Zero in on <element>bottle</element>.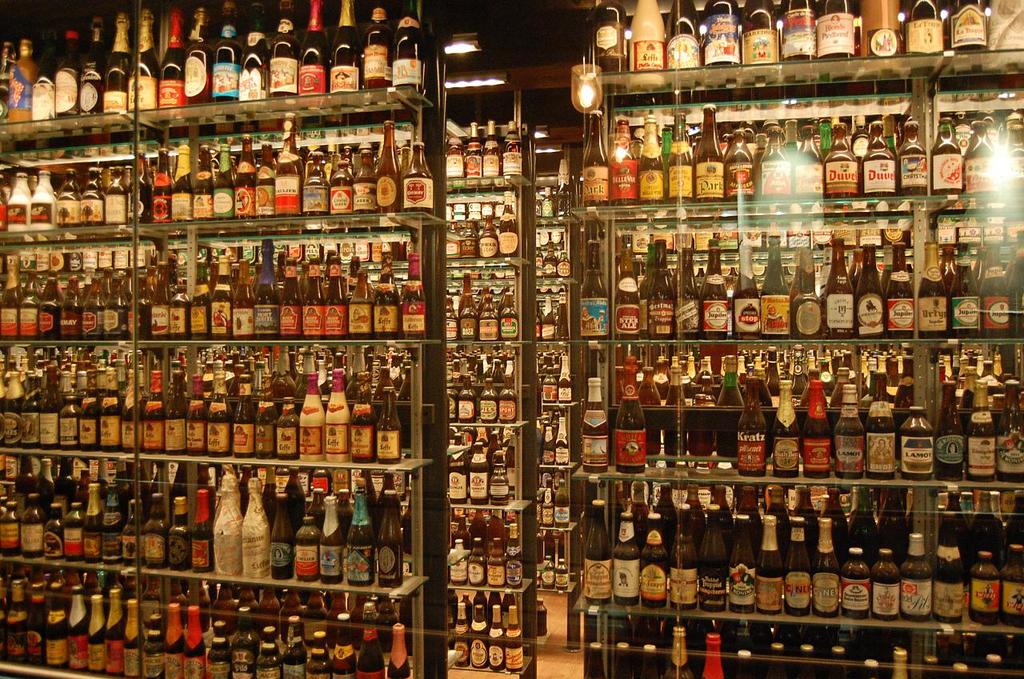
Zeroed in: [1007, 377, 1021, 481].
